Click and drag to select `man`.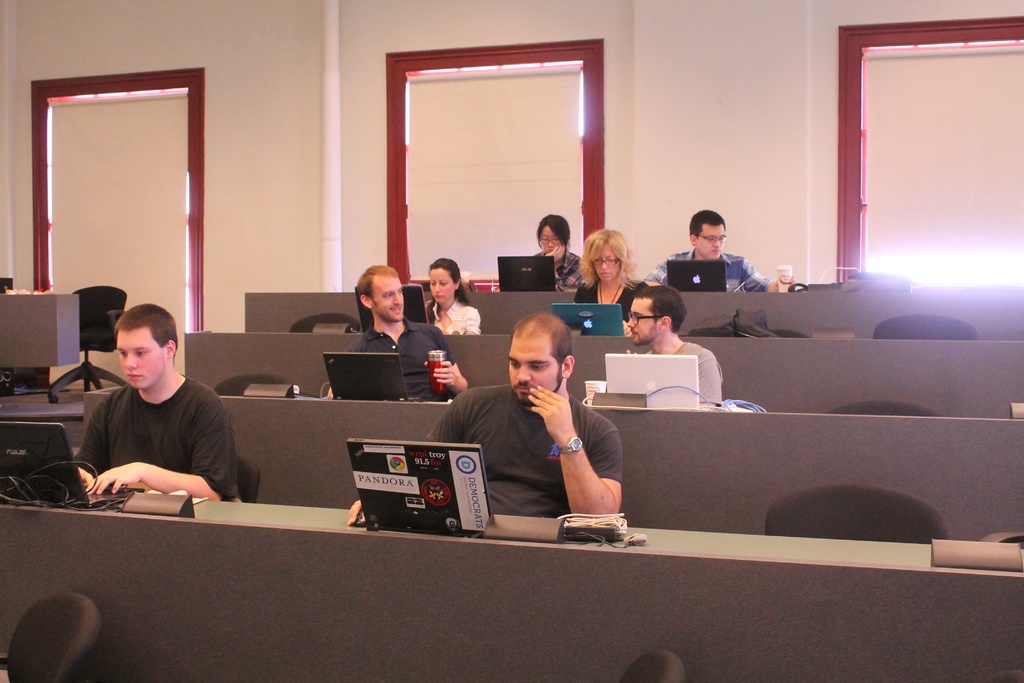
Selection: <region>620, 282, 729, 407</region>.
